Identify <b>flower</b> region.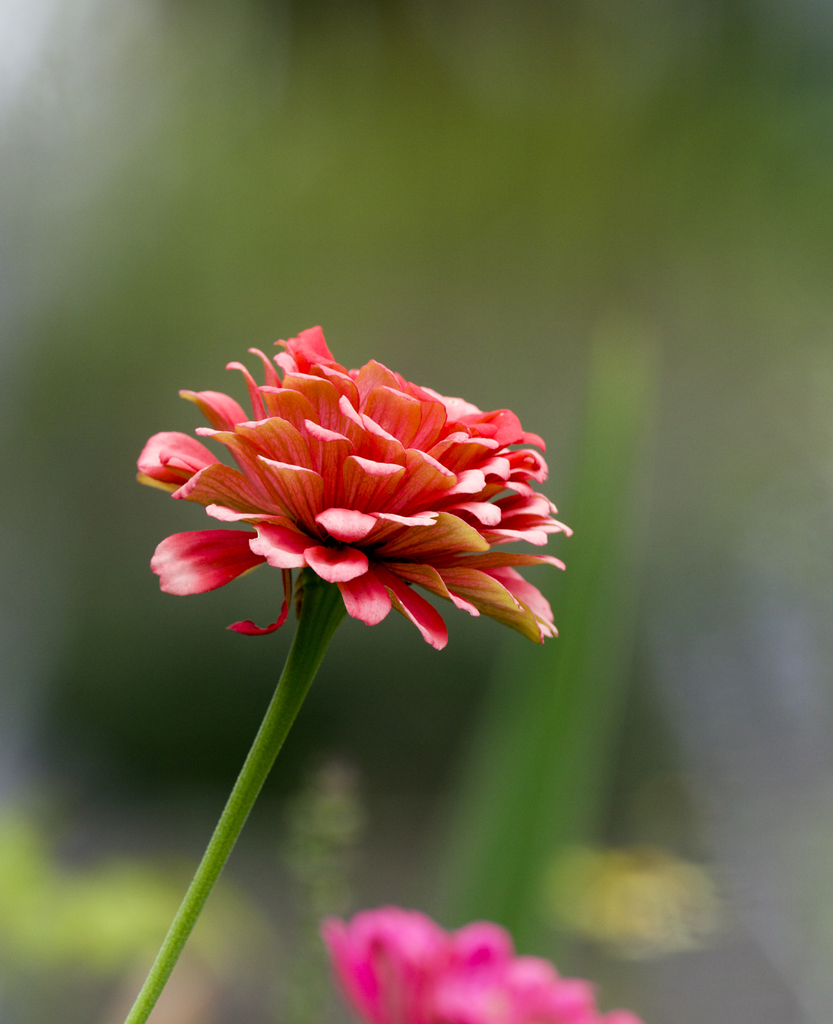
Region: bbox=[323, 903, 640, 1023].
